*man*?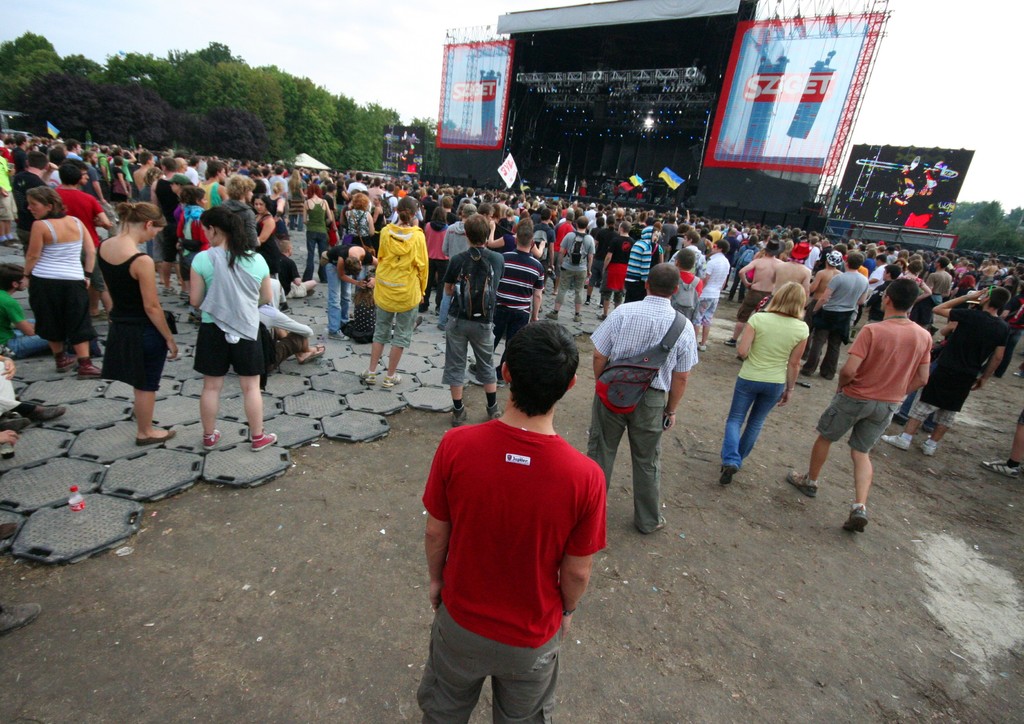
[left=500, top=222, right=544, bottom=367]
